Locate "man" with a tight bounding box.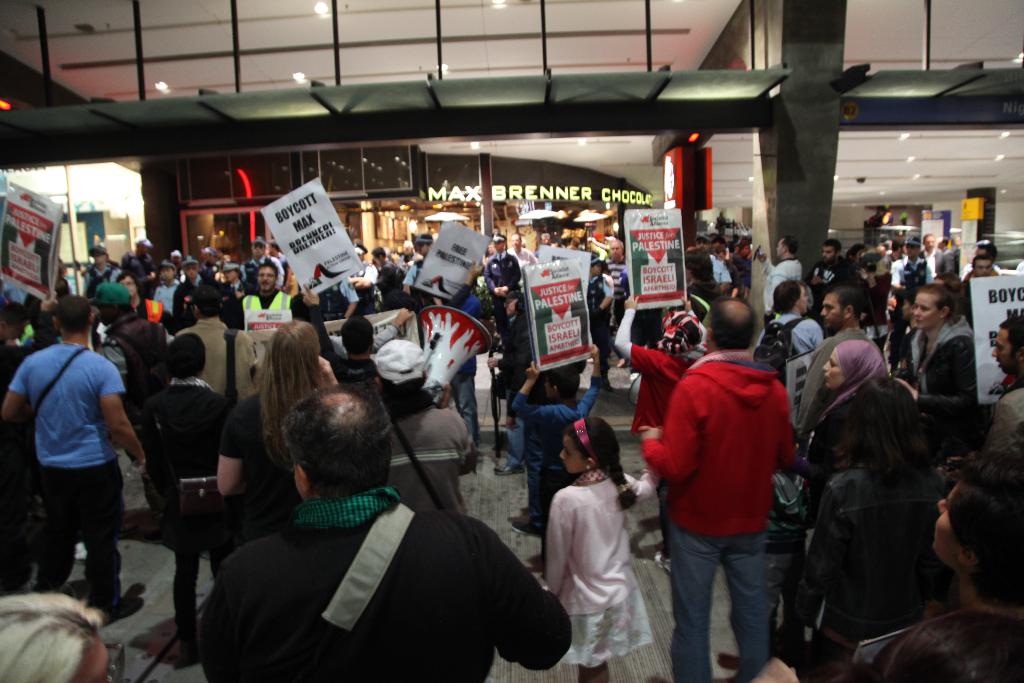
BBox(922, 229, 952, 281).
